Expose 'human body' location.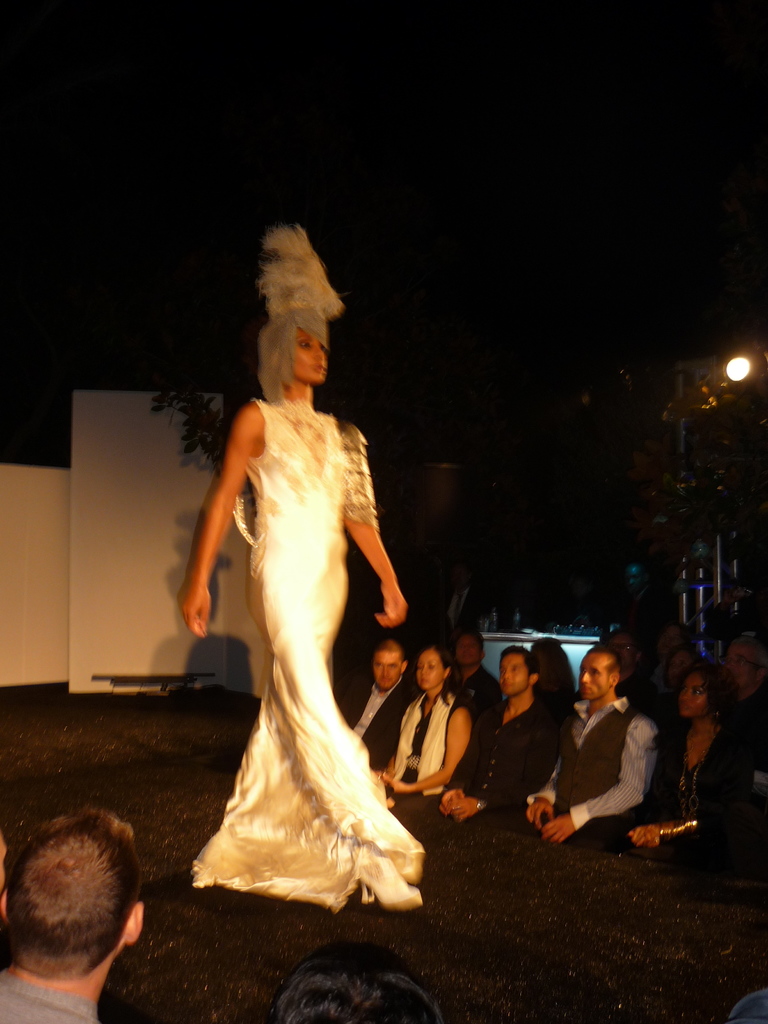
Exposed at bbox(532, 695, 658, 836).
